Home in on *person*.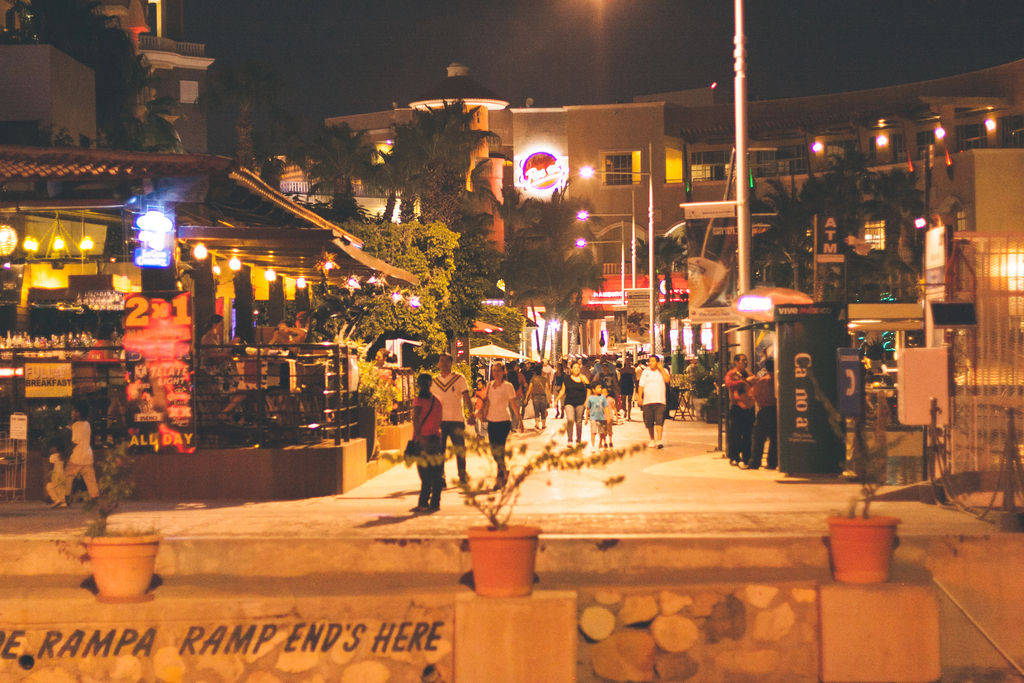
Homed in at (61,393,86,503).
